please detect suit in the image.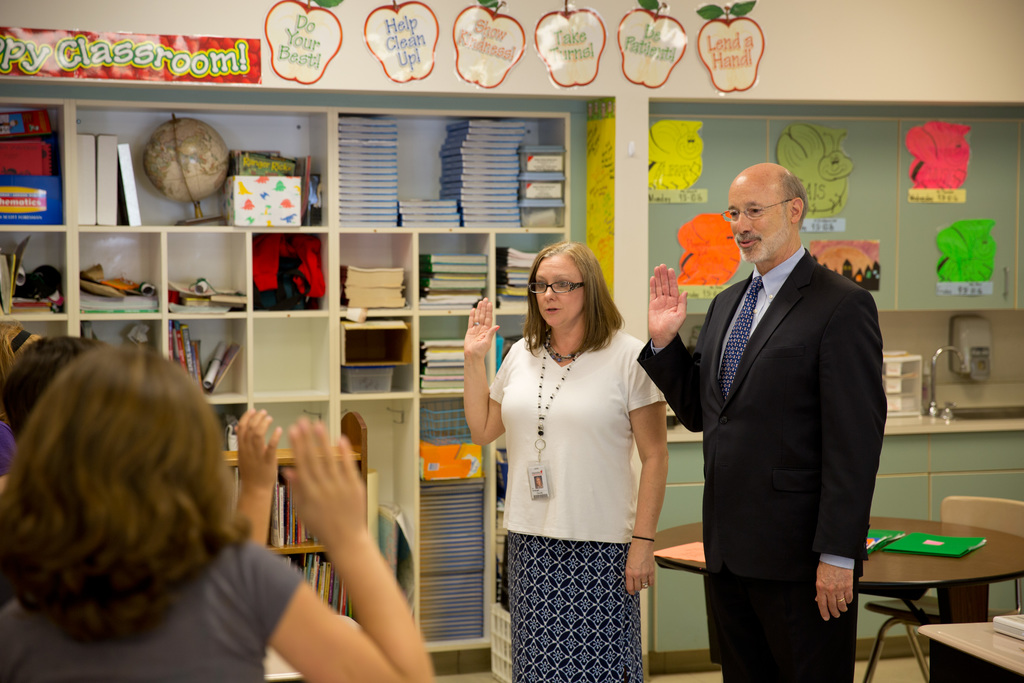
677 157 890 677.
